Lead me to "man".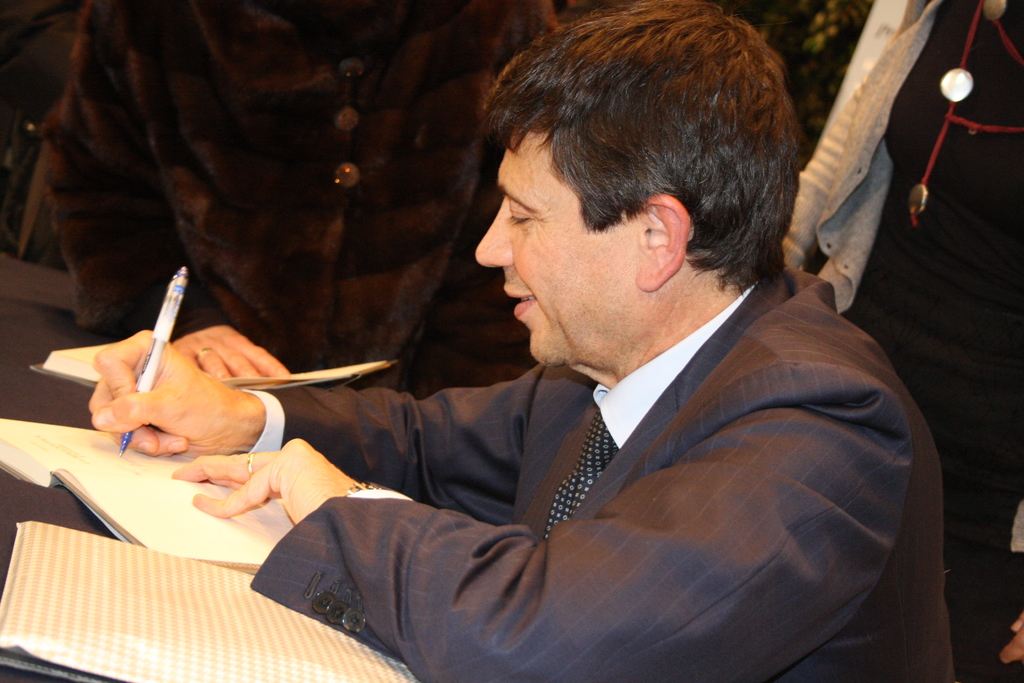
Lead to select_region(80, 92, 869, 670).
